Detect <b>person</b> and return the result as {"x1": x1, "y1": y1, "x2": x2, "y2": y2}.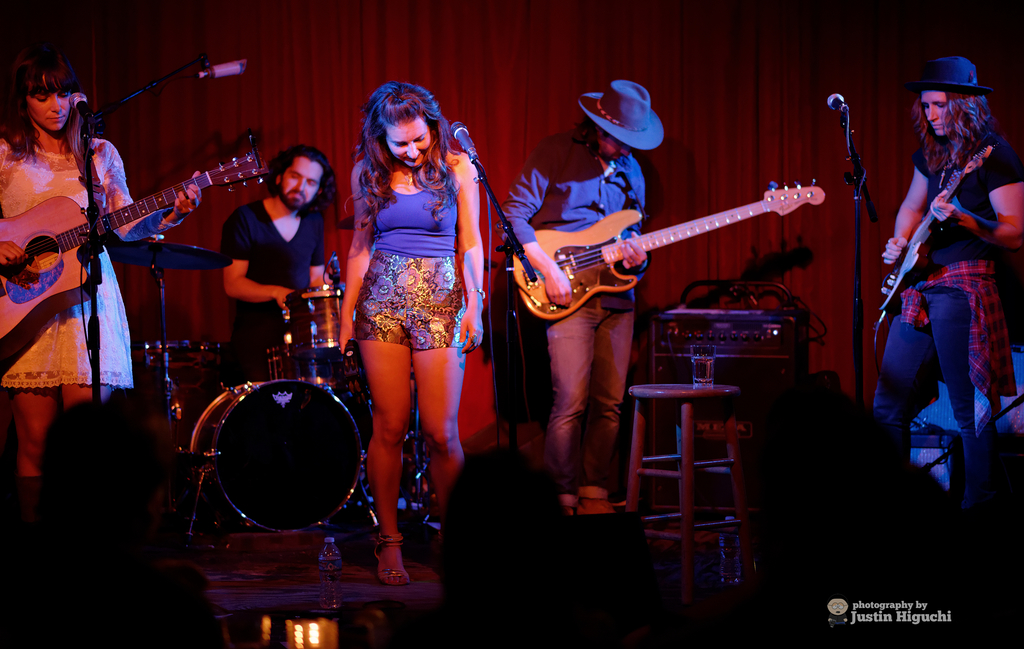
{"x1": 221, "y1": 144, "x2": 343, "y2": 385}.
